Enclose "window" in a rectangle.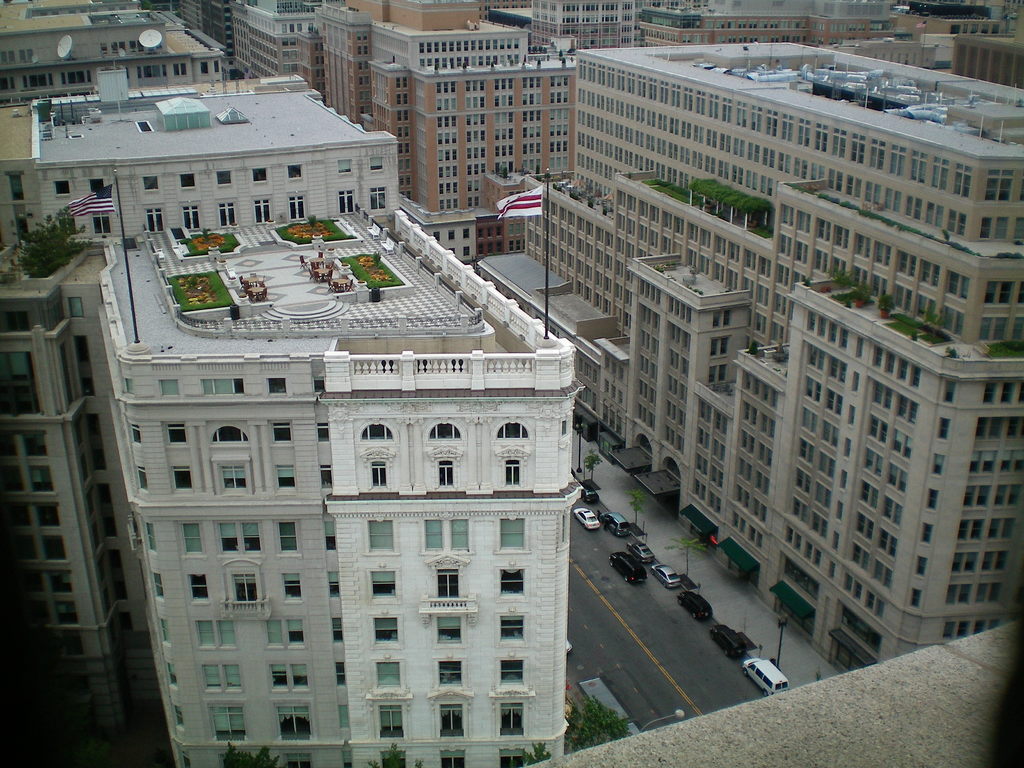
BBox(437, 613, 463, 644).
